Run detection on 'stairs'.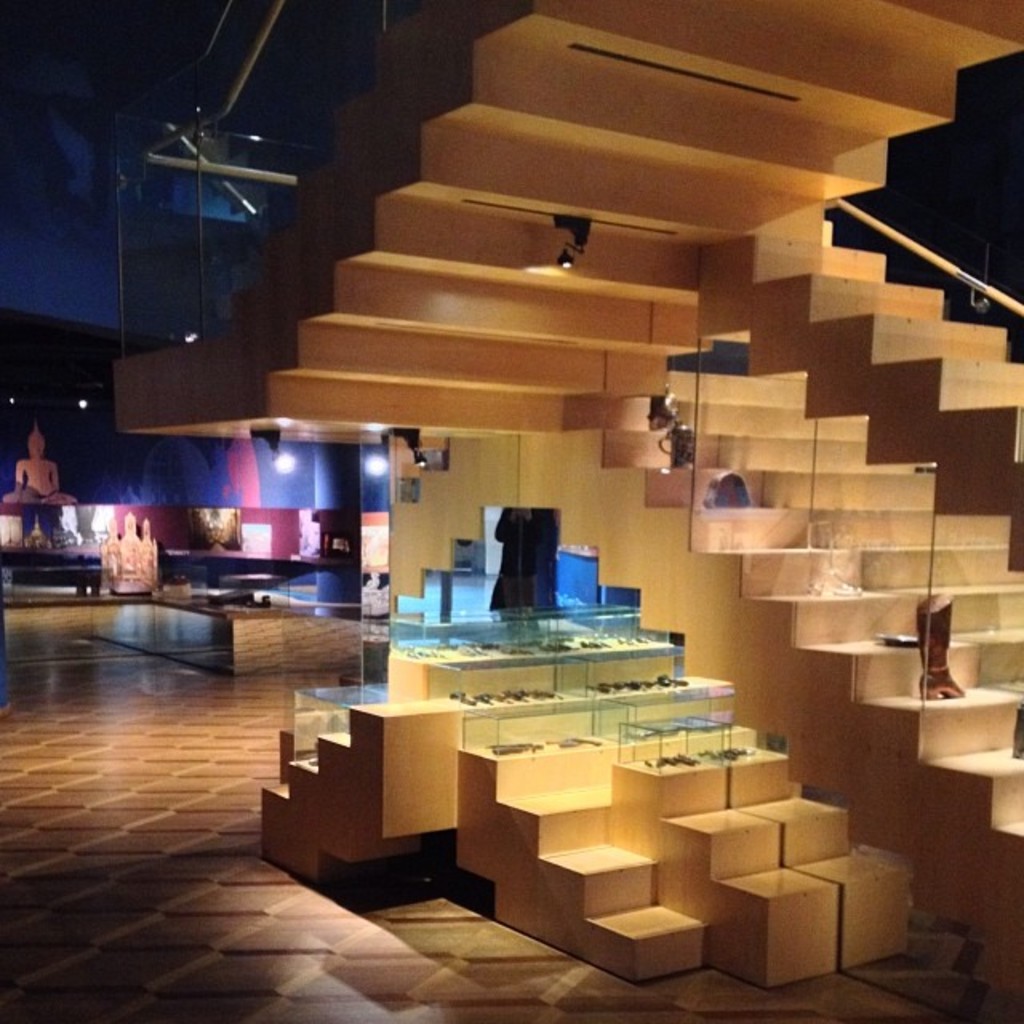
Result: <box>701,227,1022,579</box>.
